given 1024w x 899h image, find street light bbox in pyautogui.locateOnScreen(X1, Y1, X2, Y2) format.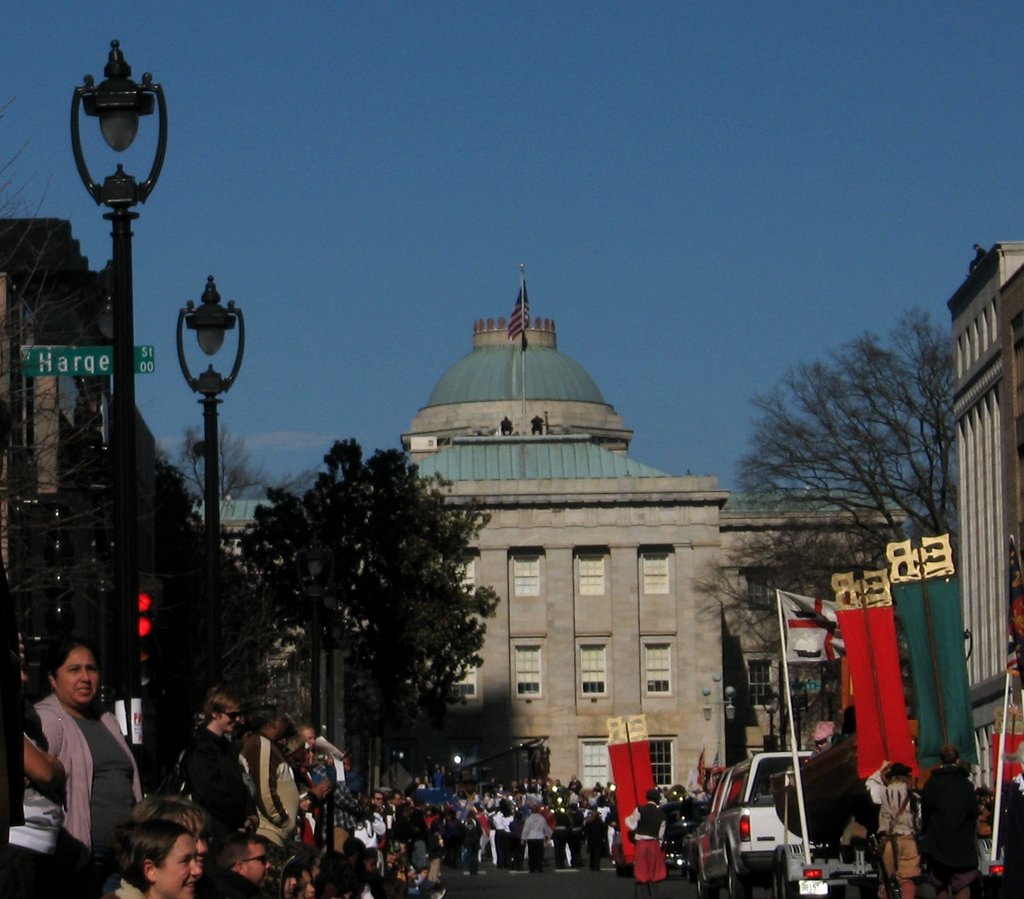
pyautogui.locateOnScreen(762, 677, 790, 752).
